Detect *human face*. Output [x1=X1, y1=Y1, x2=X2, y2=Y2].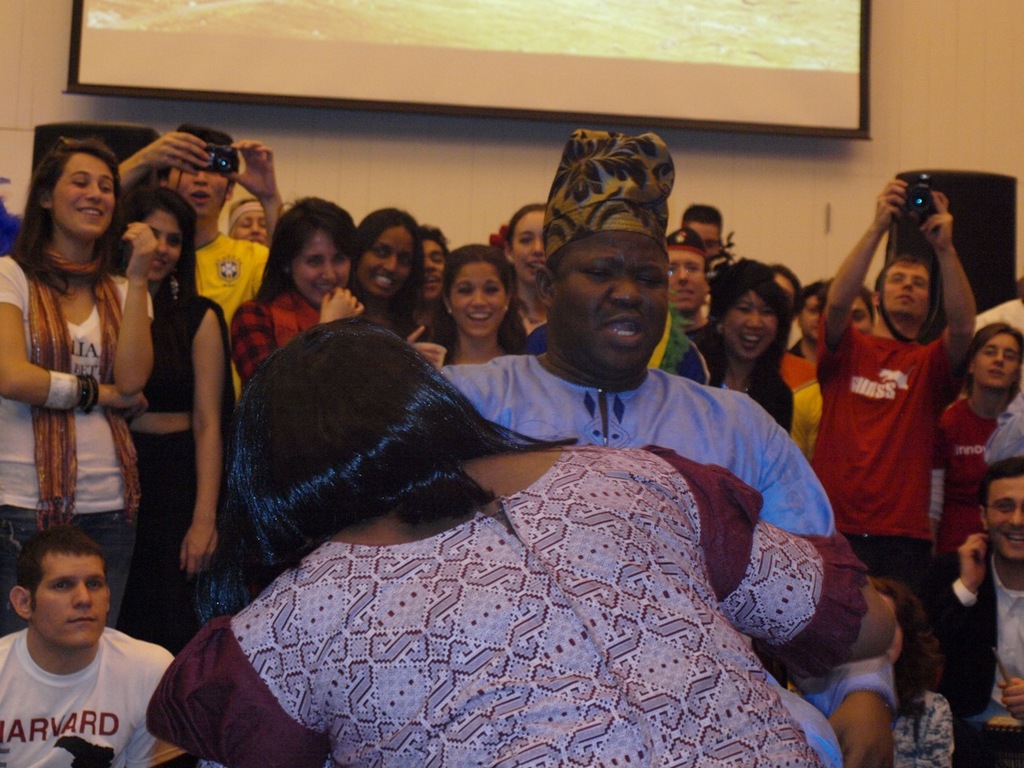
[x1=142, y1=210, x2=178, y2=282].
